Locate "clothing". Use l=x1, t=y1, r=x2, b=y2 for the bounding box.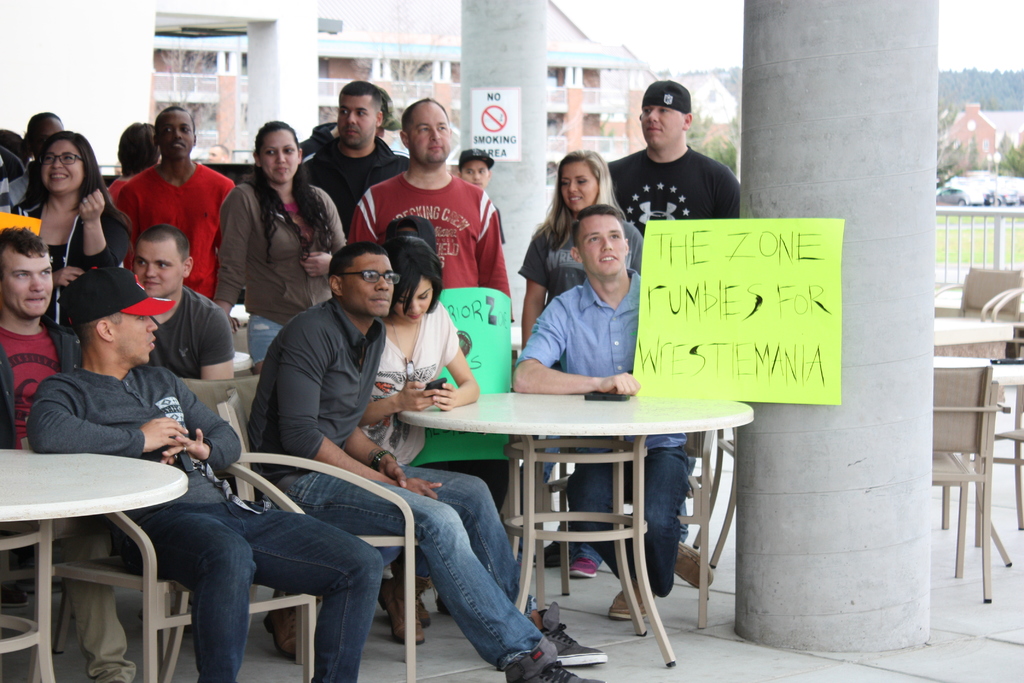
l=523, t=284, r=717, b=572.
